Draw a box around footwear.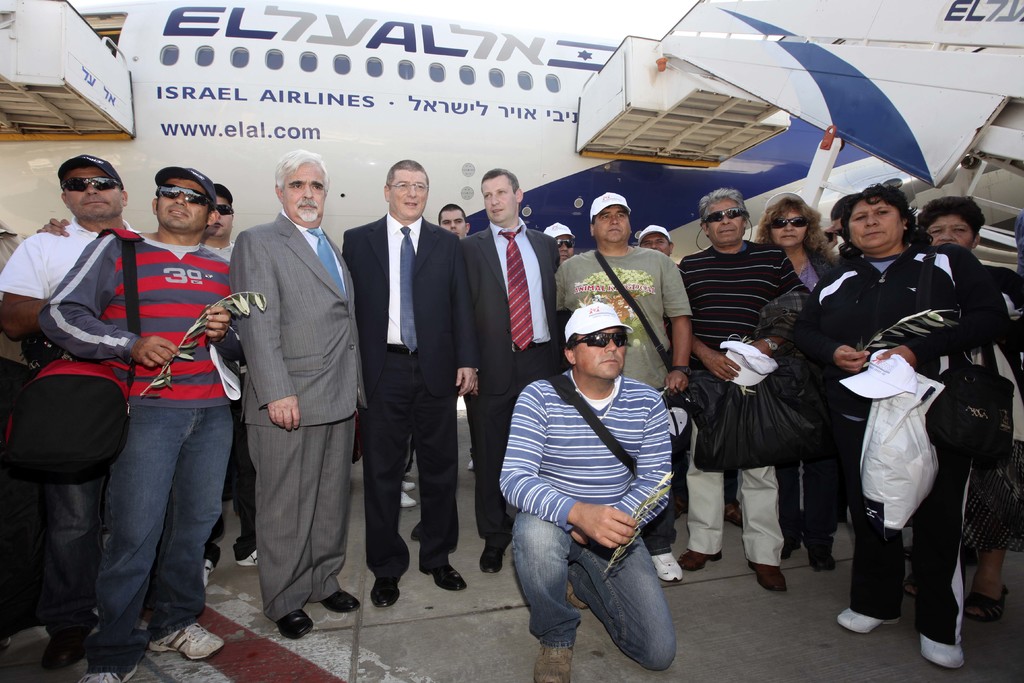
(417, 555, 469, 591).
